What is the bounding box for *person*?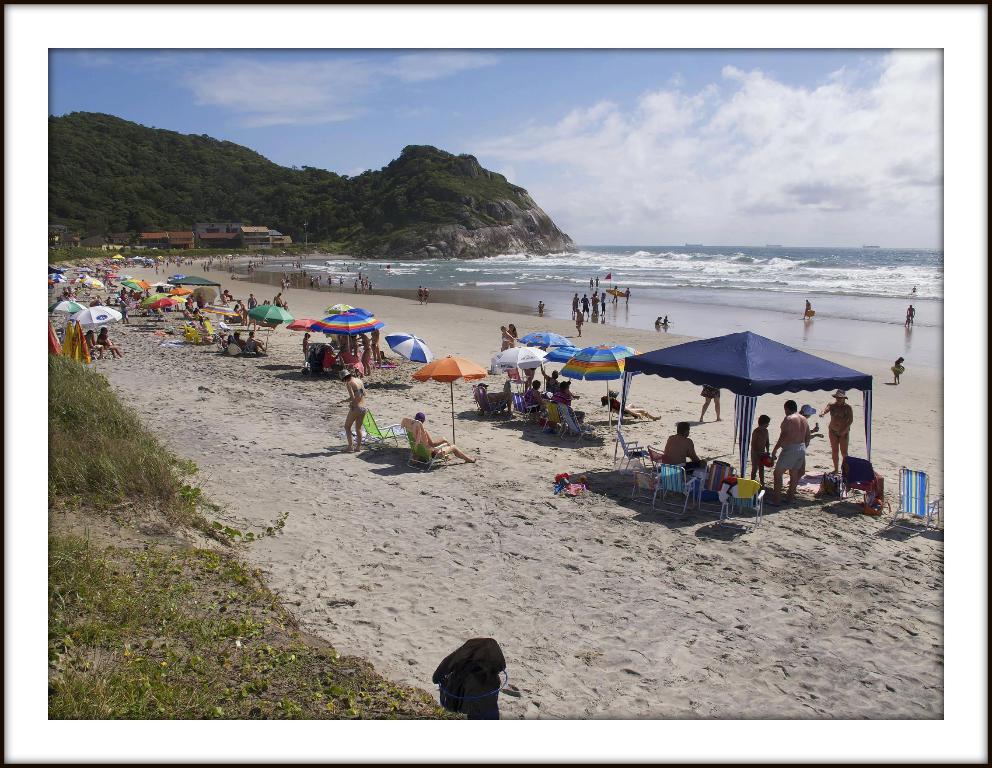
[801, 299, 810, 319].
